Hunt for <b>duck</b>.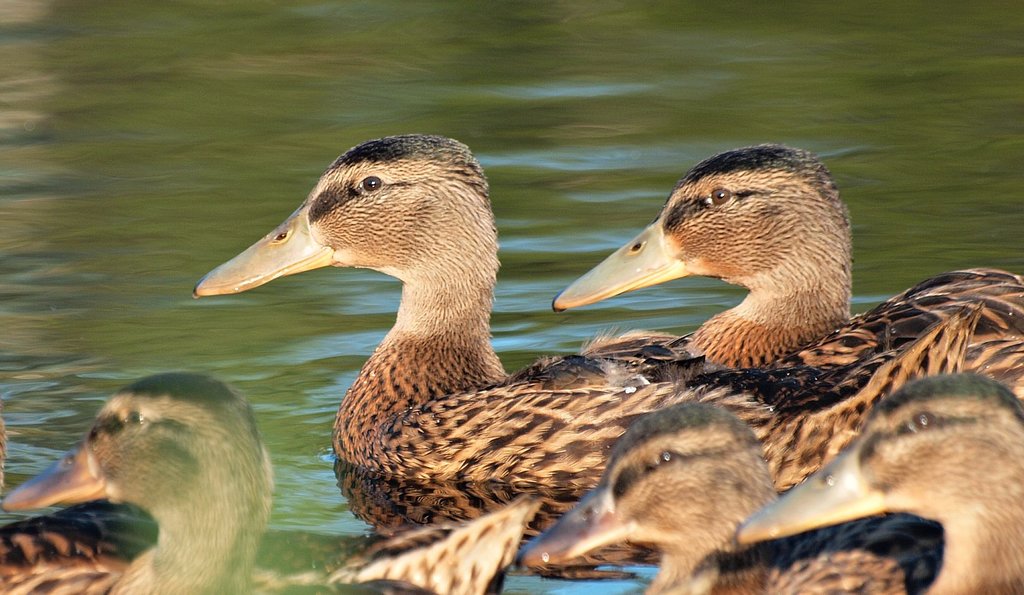
Hunted down at bbox=(724, 365, 1023, 594).
